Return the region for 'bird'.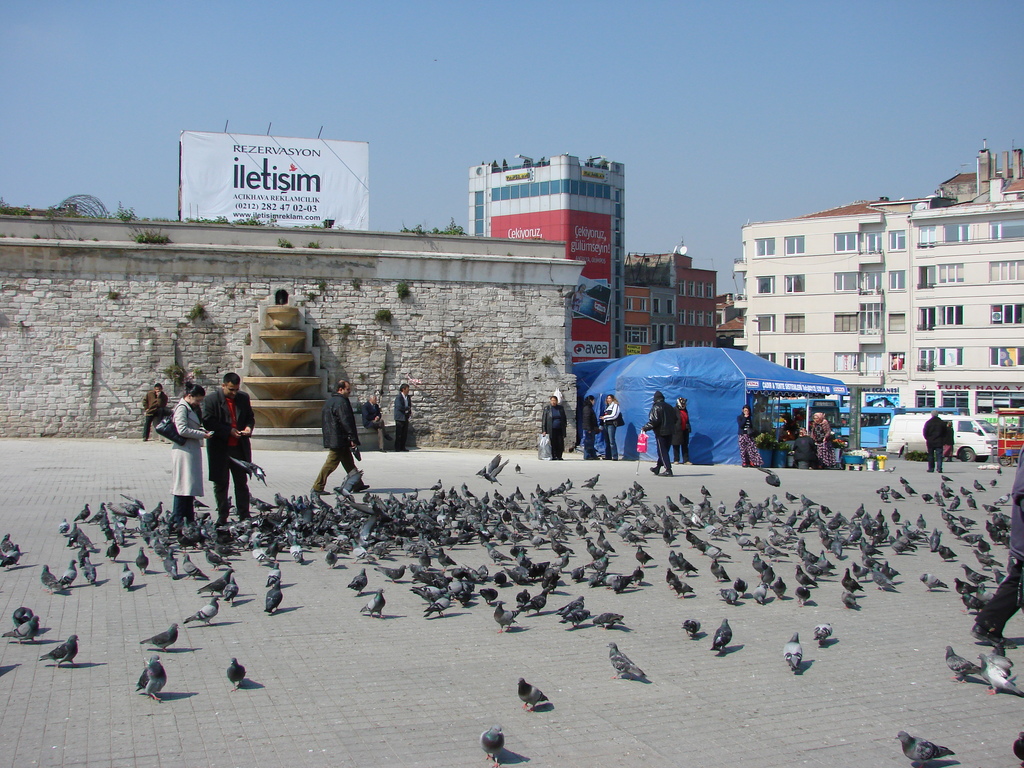
detection(266, 560, 280, 589).
